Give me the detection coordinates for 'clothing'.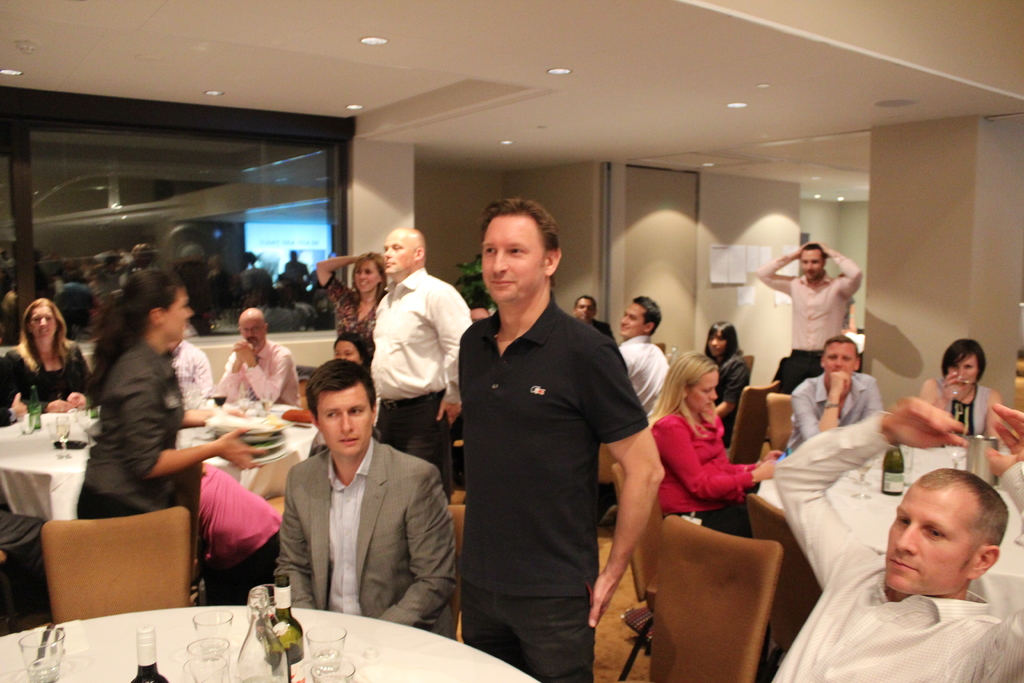
Rect(332, 267, 378, 349).
